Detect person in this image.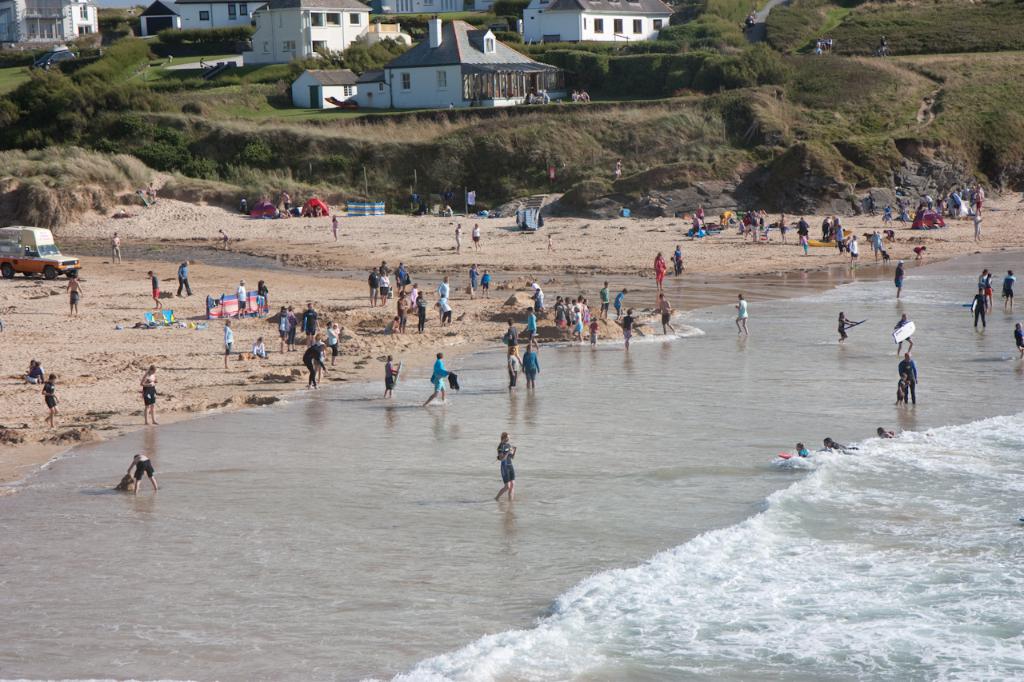
Detection: (left=234, top=277, right=247, bottom=321).
